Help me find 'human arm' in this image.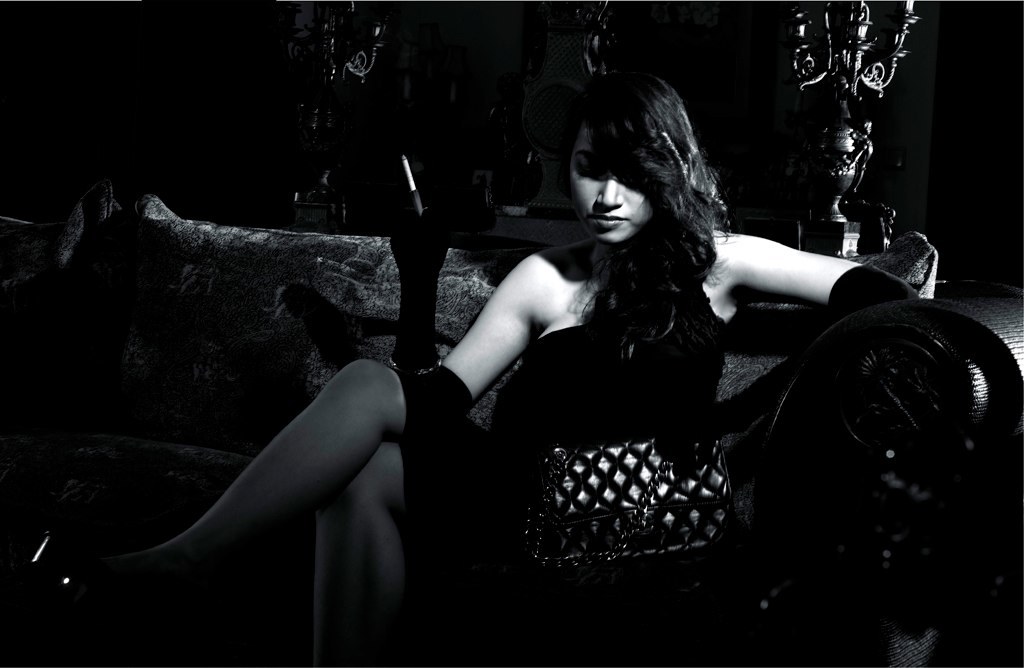
Found it: [x1=380, y1=193, x2=541, y2=443].
